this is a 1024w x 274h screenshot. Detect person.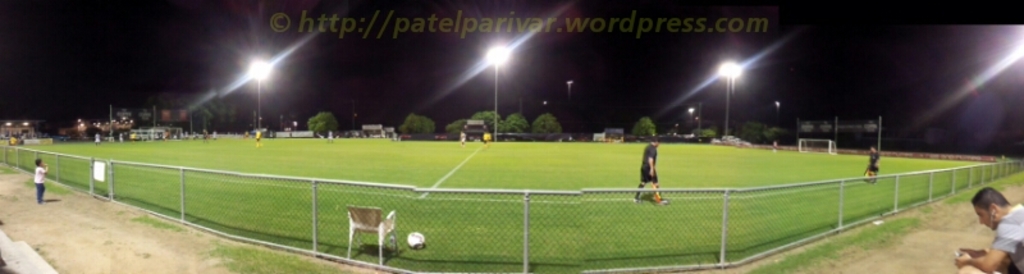
left=867, top=143, right=882, bottom=184.
